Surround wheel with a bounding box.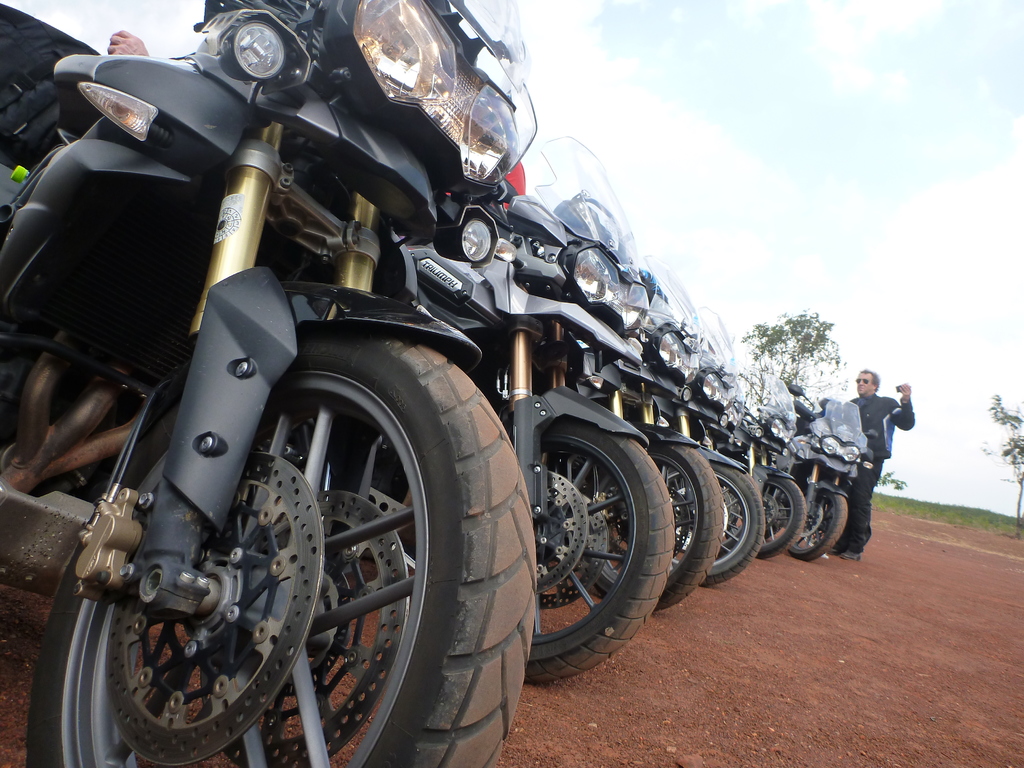
[left=783, top=490, right=849, bottom=564].
